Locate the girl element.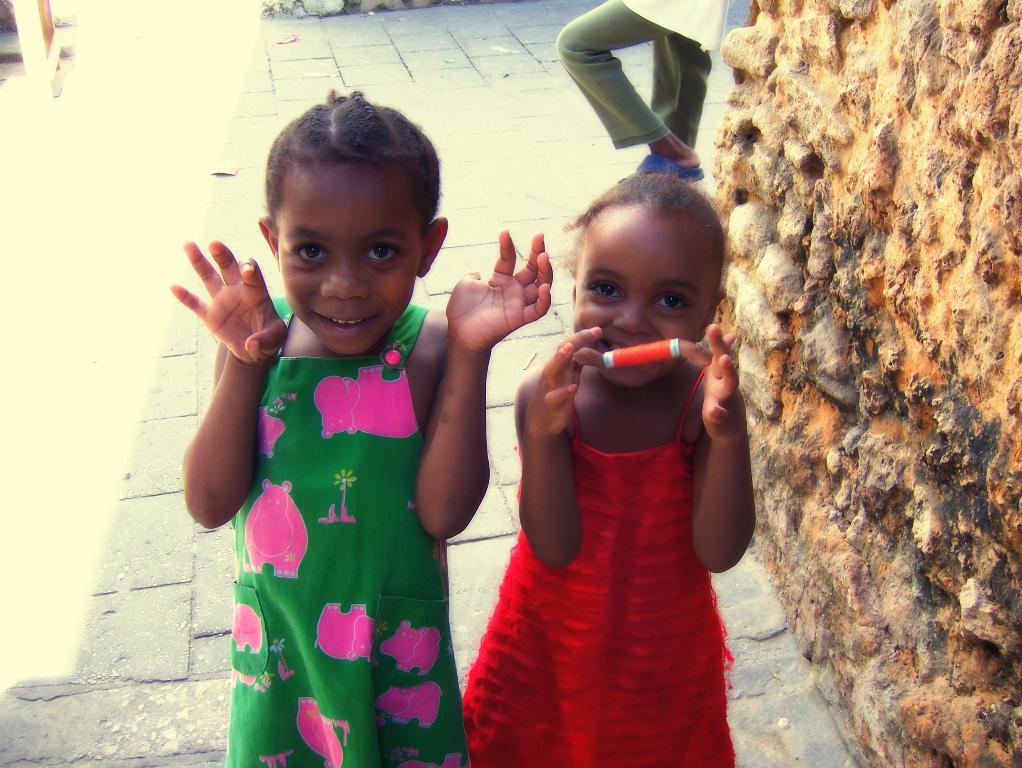
Element bbox: locate(181, 89, 555, 767).
